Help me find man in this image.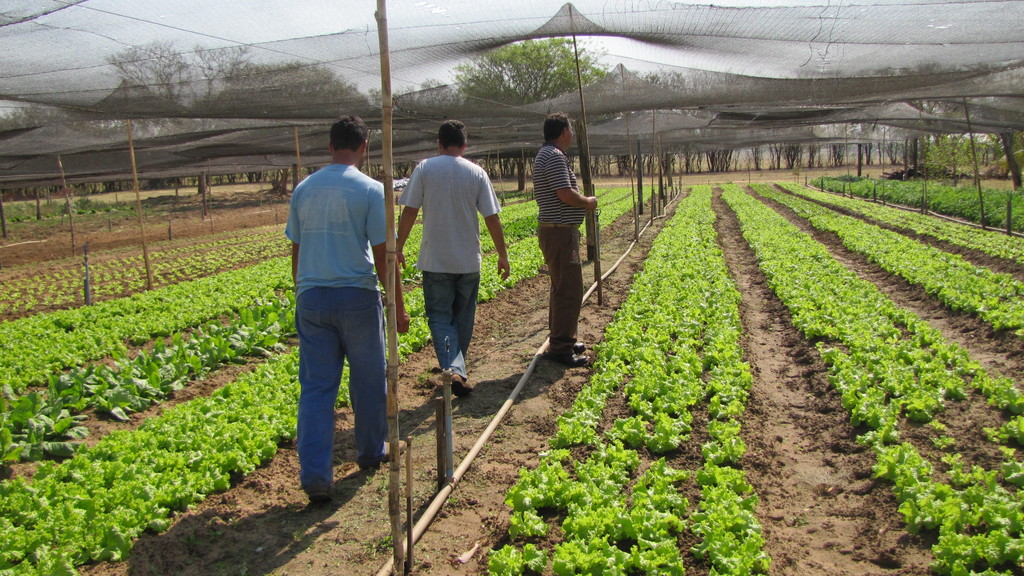
Found it: bbox=(278, 114, 395, 500).
